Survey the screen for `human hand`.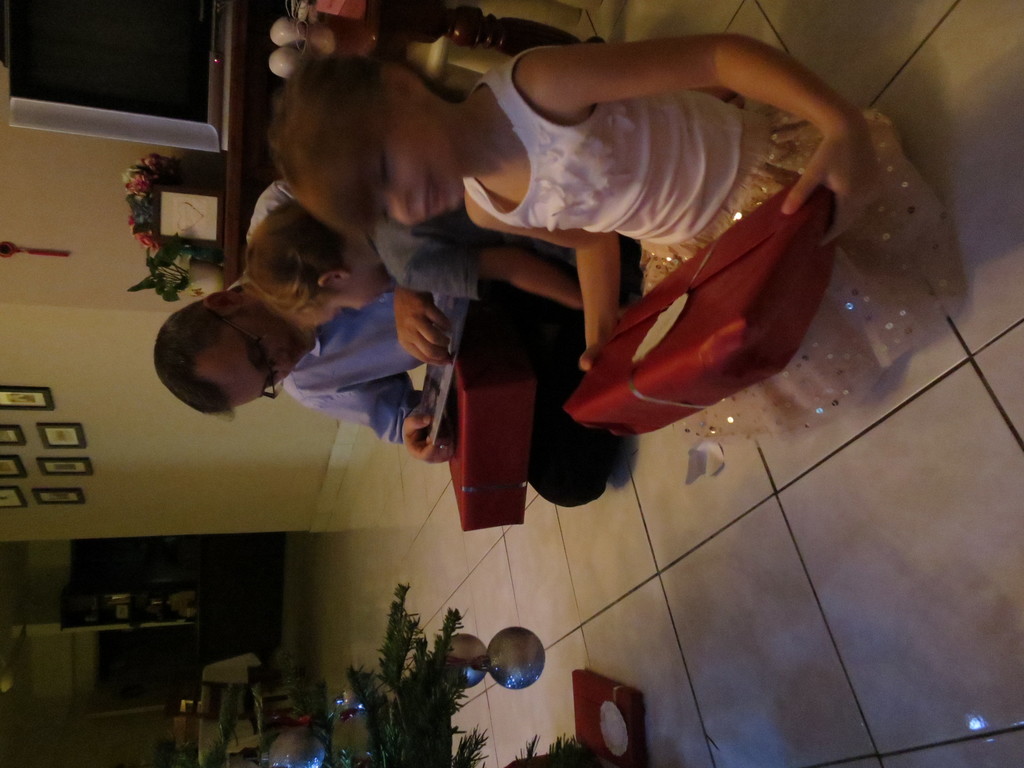
Survey found: crop(579, 342, 606, 369).
